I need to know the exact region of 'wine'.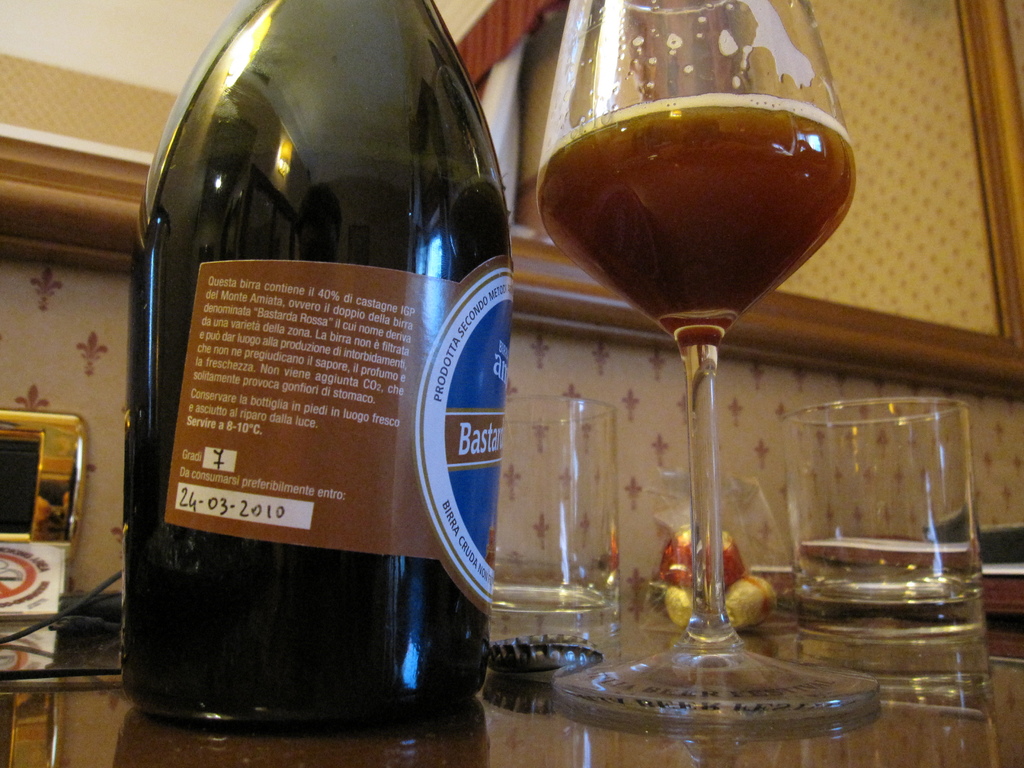
Region: <region>538, 90, 856, 330</region>.
